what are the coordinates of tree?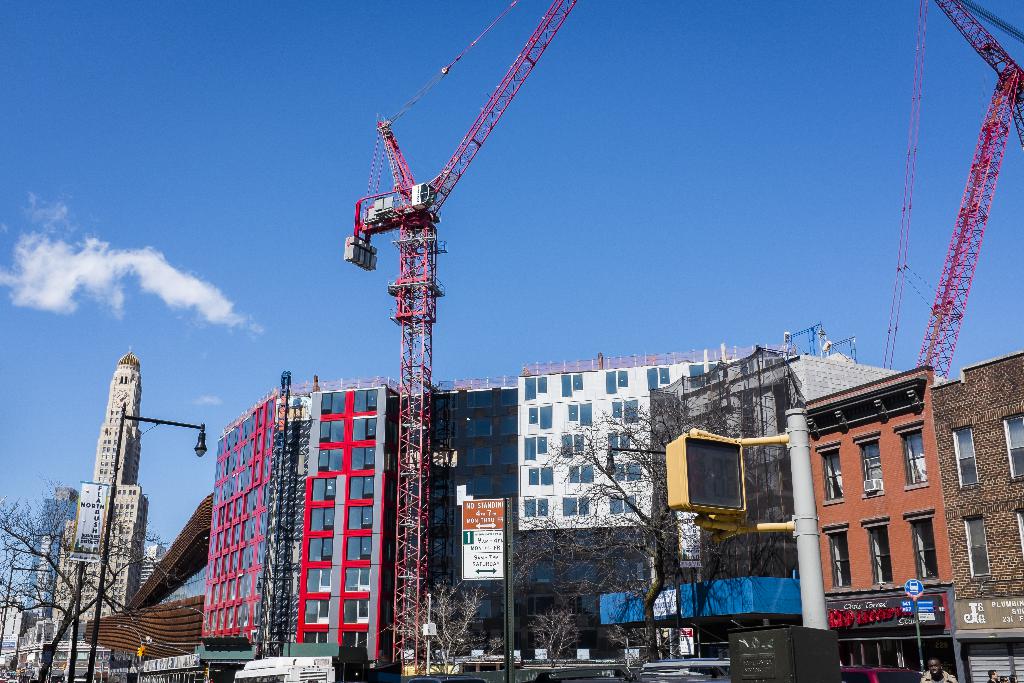
l=511, t=384, r=771, b=663.
